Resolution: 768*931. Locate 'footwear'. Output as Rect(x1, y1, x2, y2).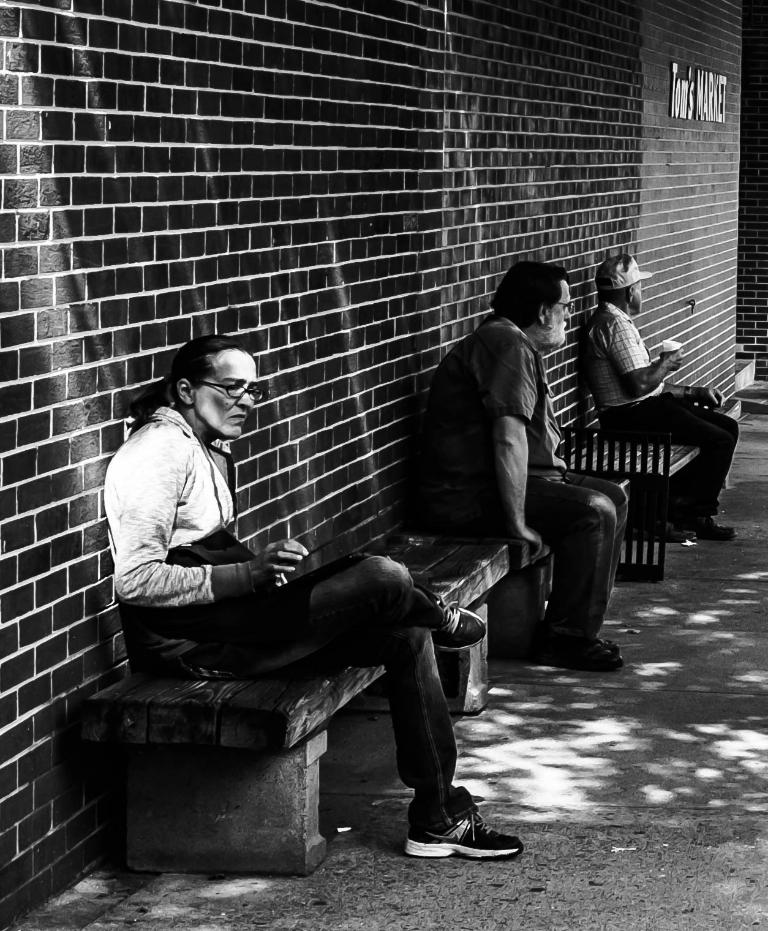
Rect(554, 638, 619, 674).
